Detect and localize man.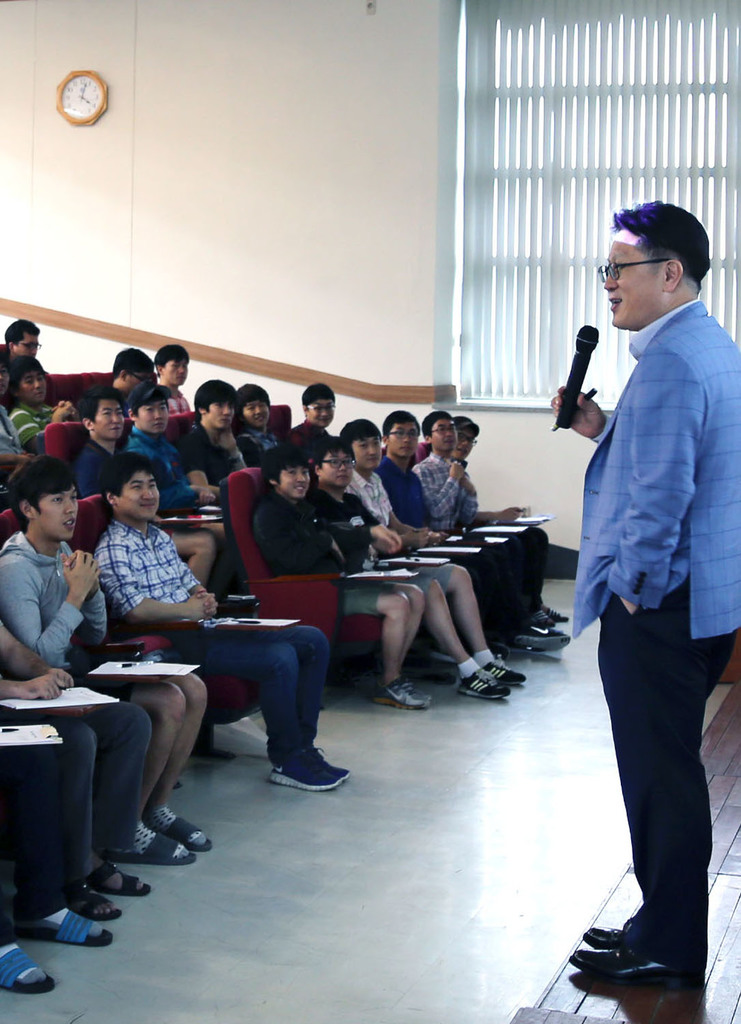
Localized at Rect(10, 352, 87, 459).
